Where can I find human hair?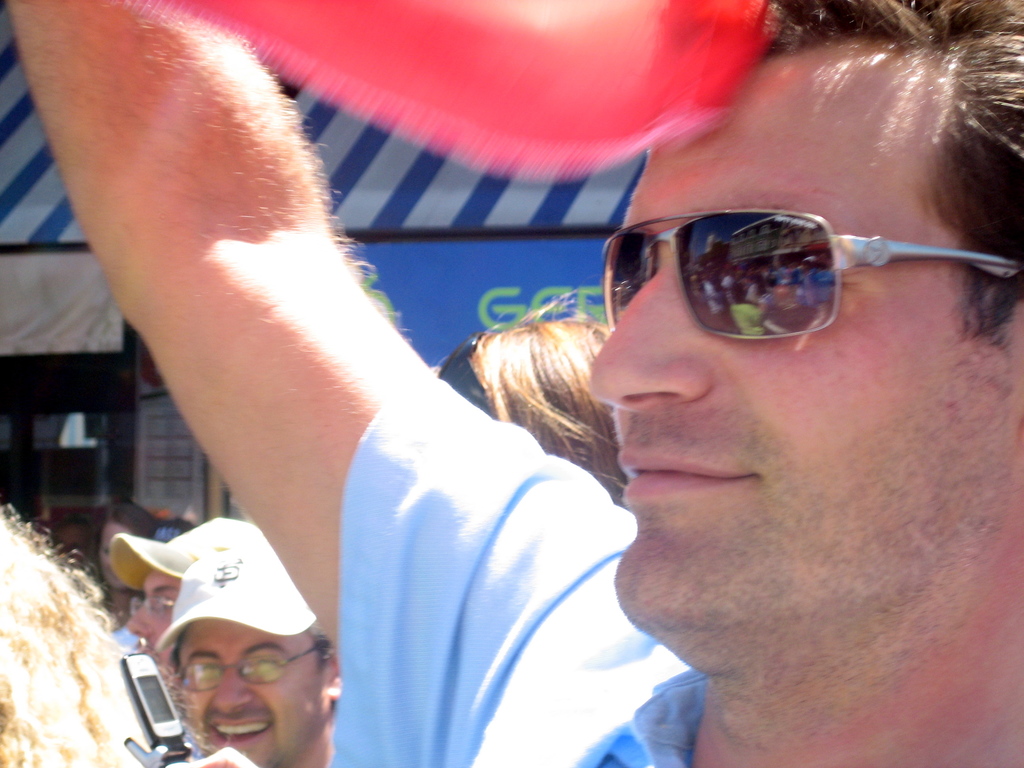
You can find it at 759,0,1023,354.
